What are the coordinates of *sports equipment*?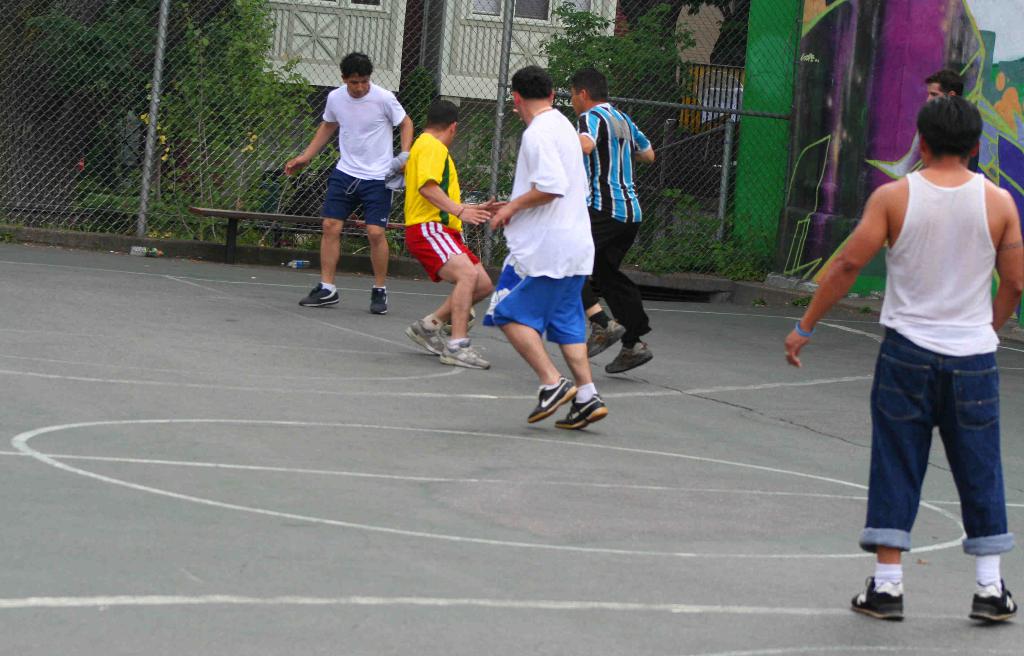
<box>439,339,490,369</box>.
